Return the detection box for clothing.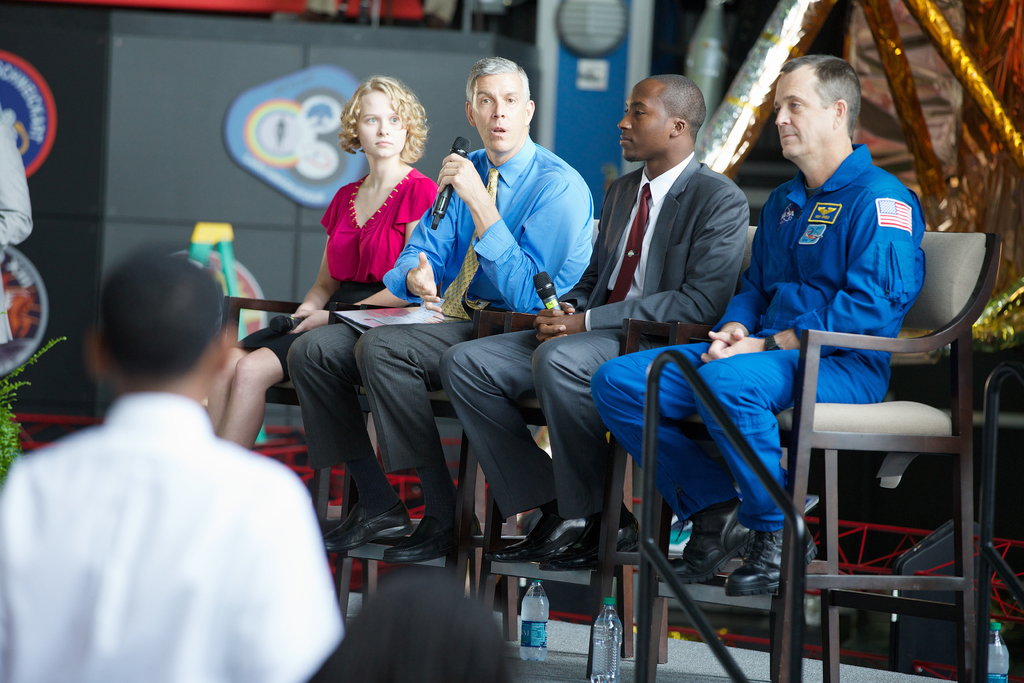
l=286, t=132, r=594, b=516.
